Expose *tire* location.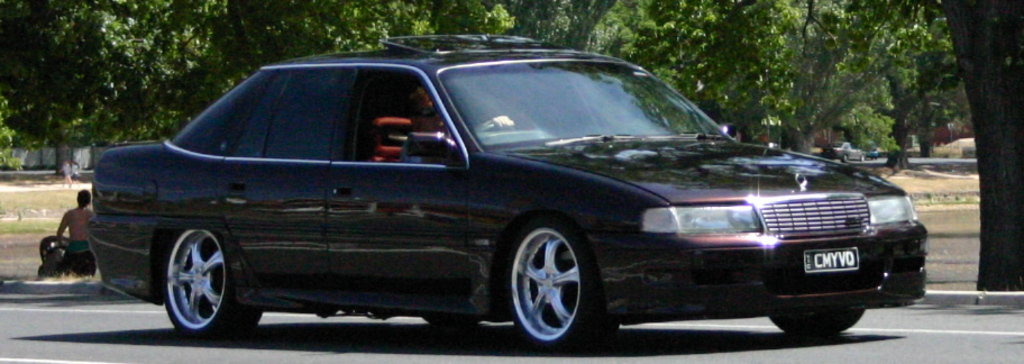
Exposed at [x1=159, y1=226, x2=262, y2=337].
